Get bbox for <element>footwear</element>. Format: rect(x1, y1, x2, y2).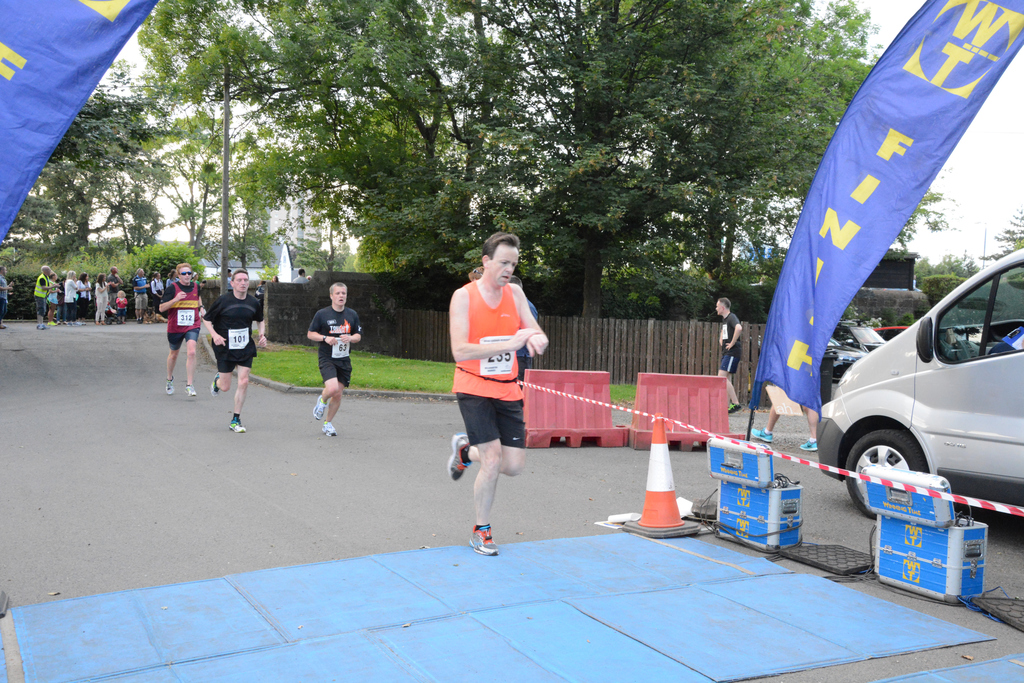
rect(471, 527, 497, 556).
